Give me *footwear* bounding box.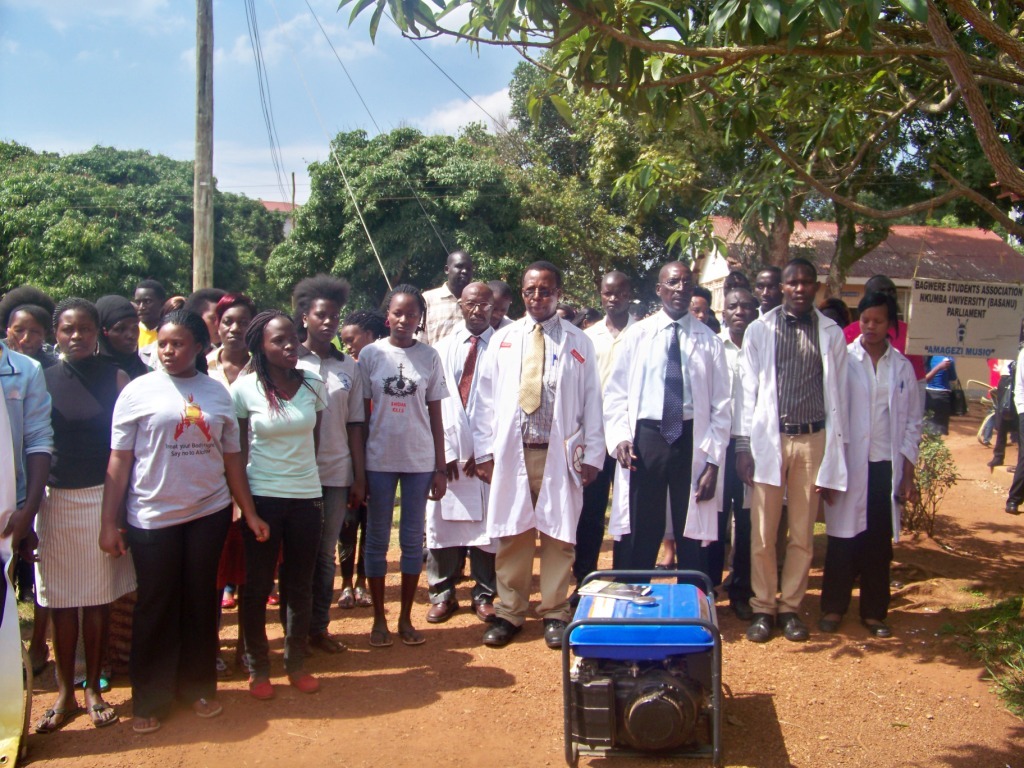
bbox(194, 691, 224, 715).
